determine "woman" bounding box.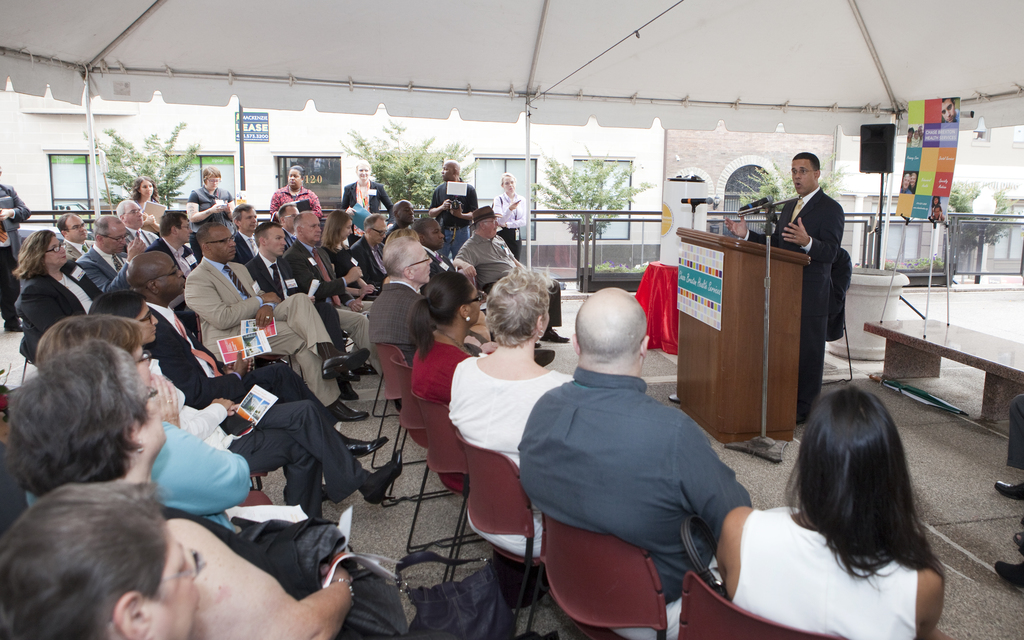
Determined: 410,272,483,478.
